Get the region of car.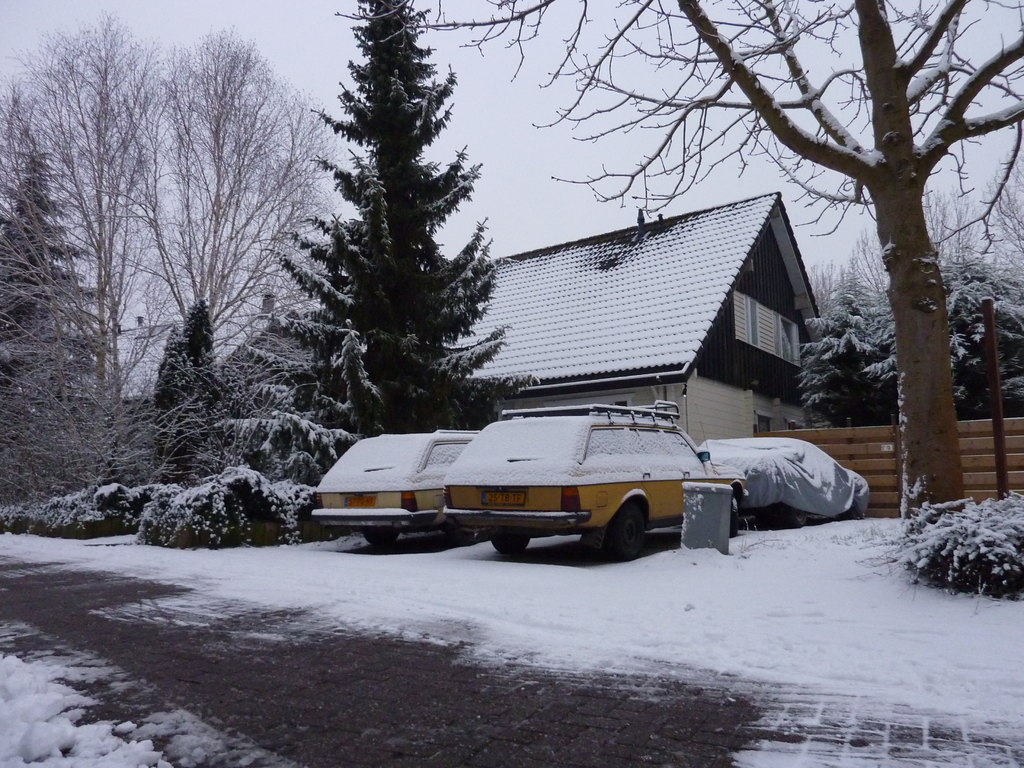
select_region(700, 440, 868, 526).
